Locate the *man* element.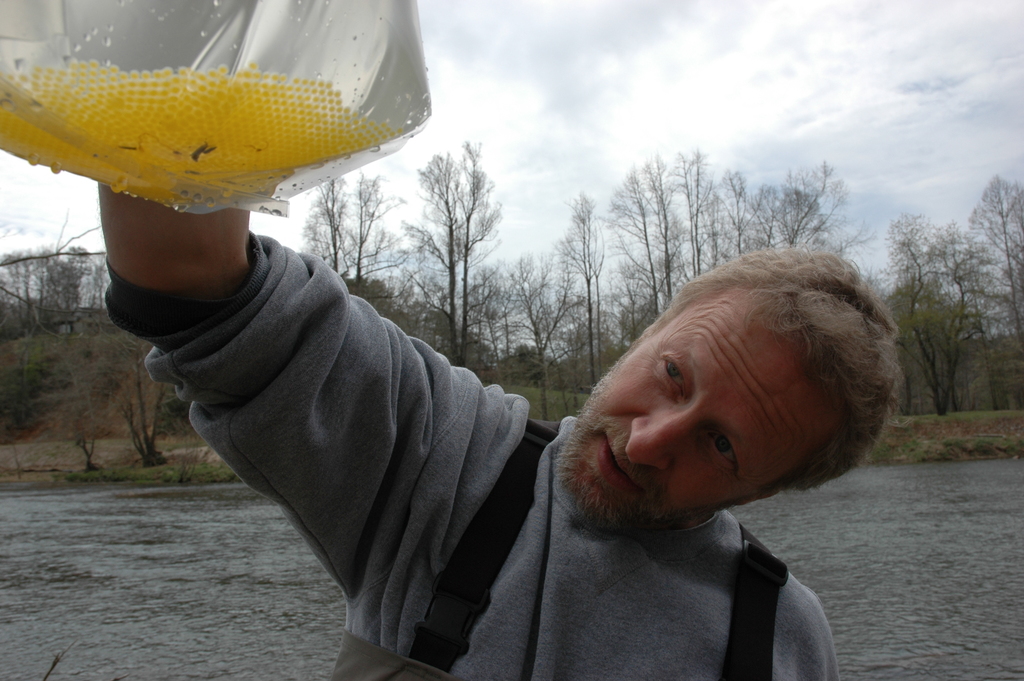
Element bbox: rect(90, 0, 902, 680).
